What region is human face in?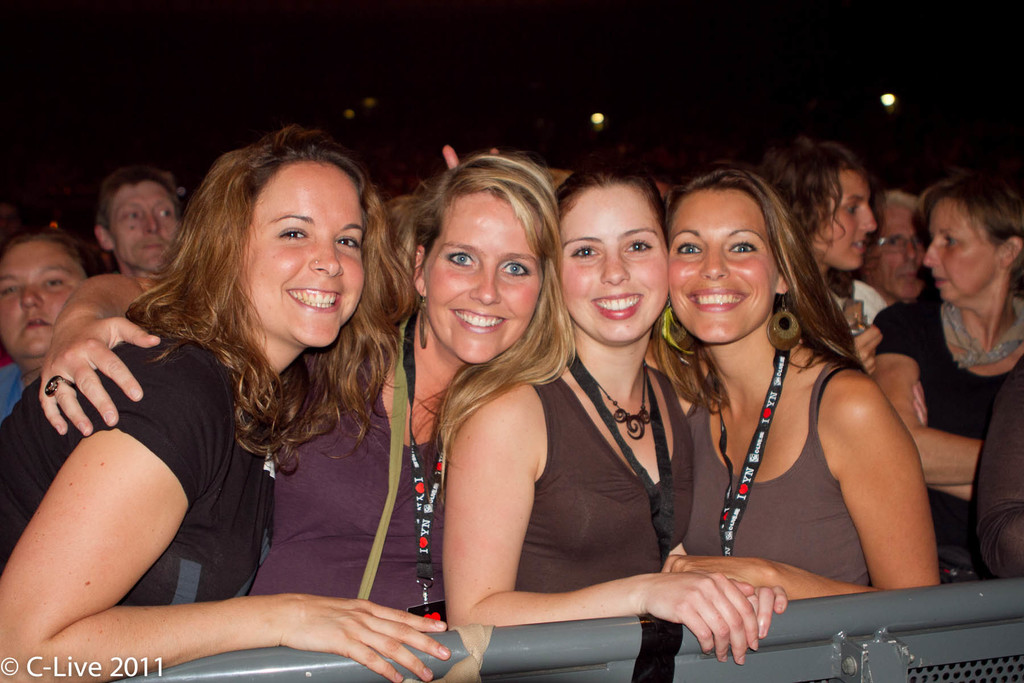
[left=868, top=202, right=927, bottom=295].
